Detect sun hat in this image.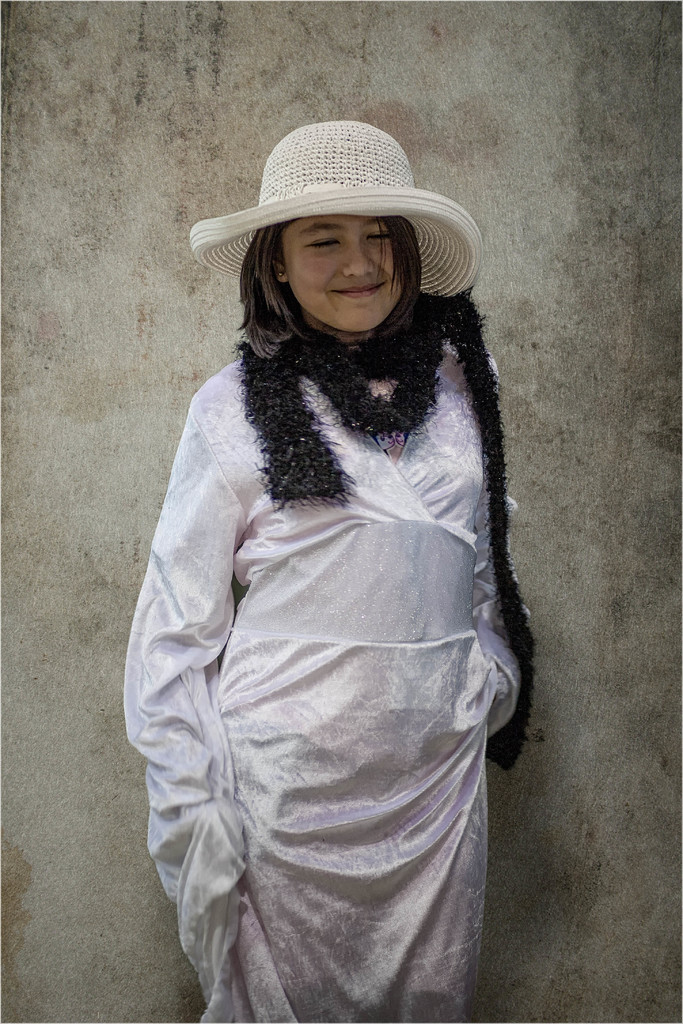
Detection: box(188, 113, 484, 305).
